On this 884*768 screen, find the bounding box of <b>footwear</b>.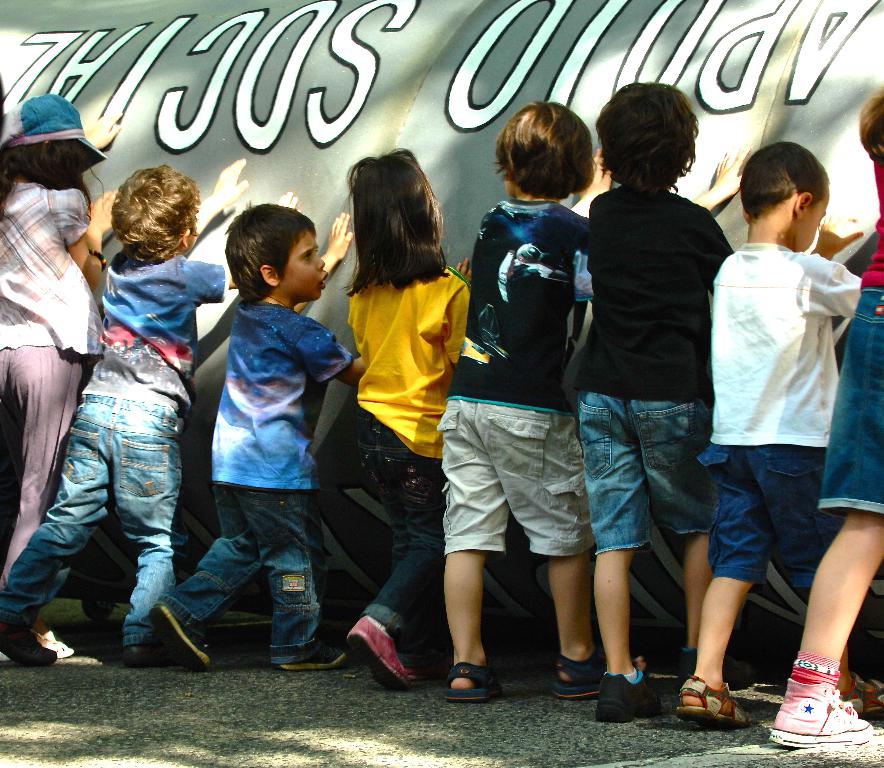
Bounding box: bbox(148, 605, 206, 663).
